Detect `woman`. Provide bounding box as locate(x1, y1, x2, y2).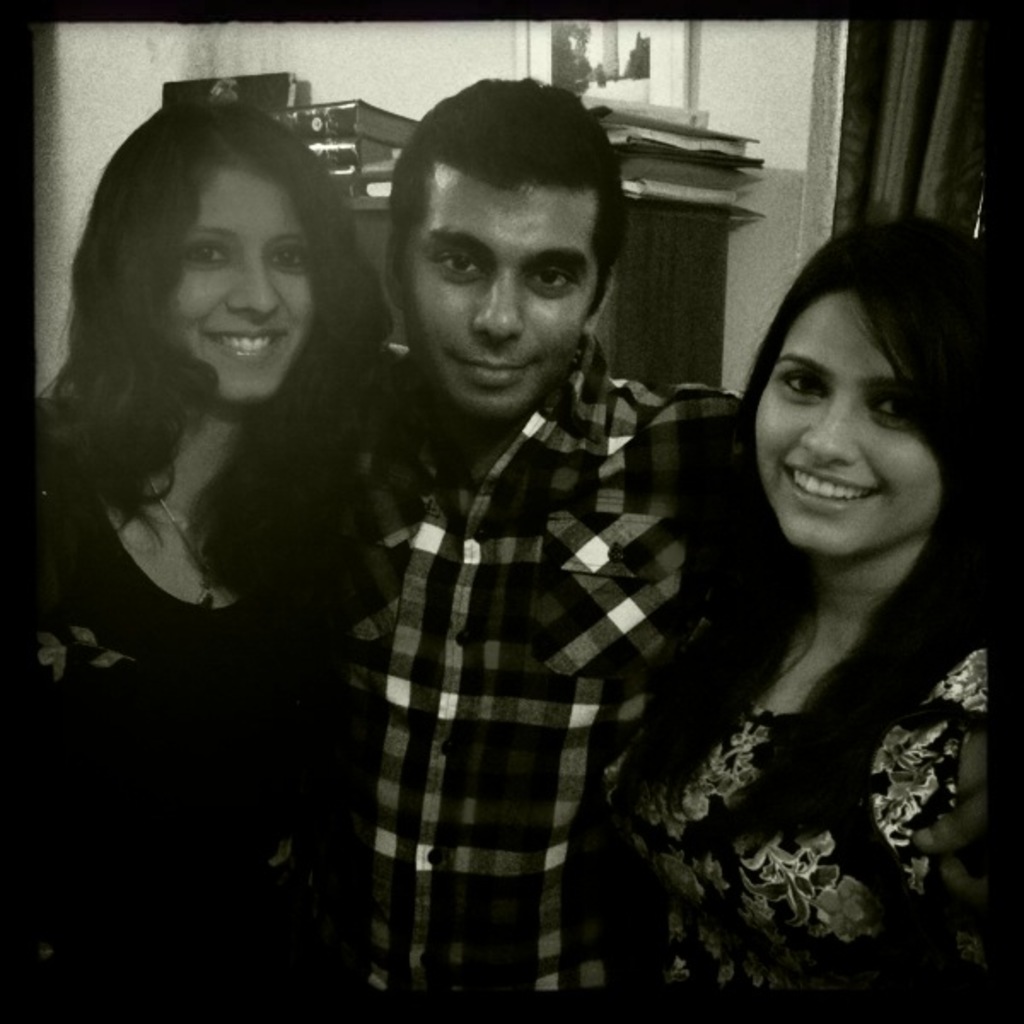
locate(604, 534, 985, 1022).
